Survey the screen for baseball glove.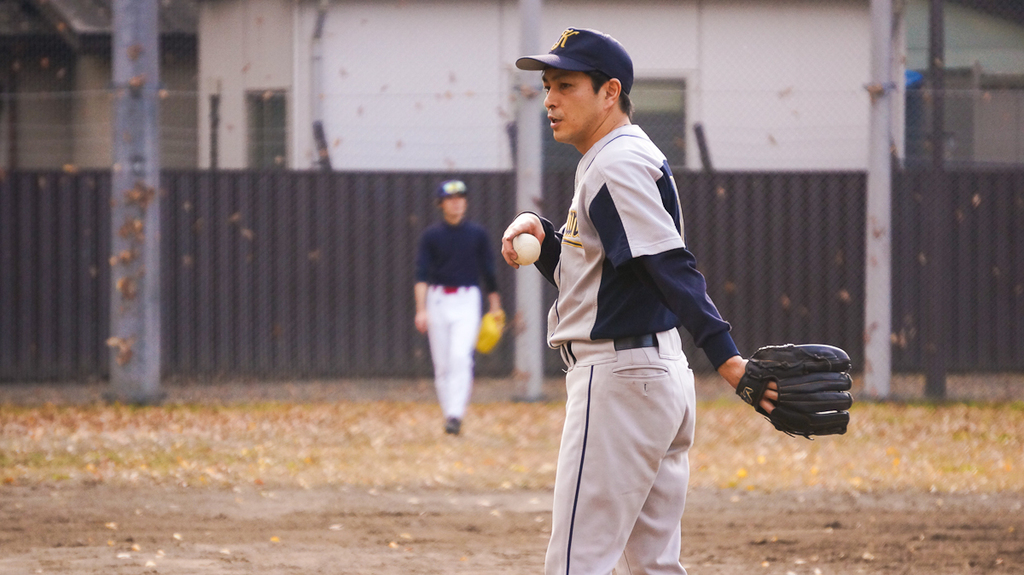
Survey found: 733, 341, 854, 439.
